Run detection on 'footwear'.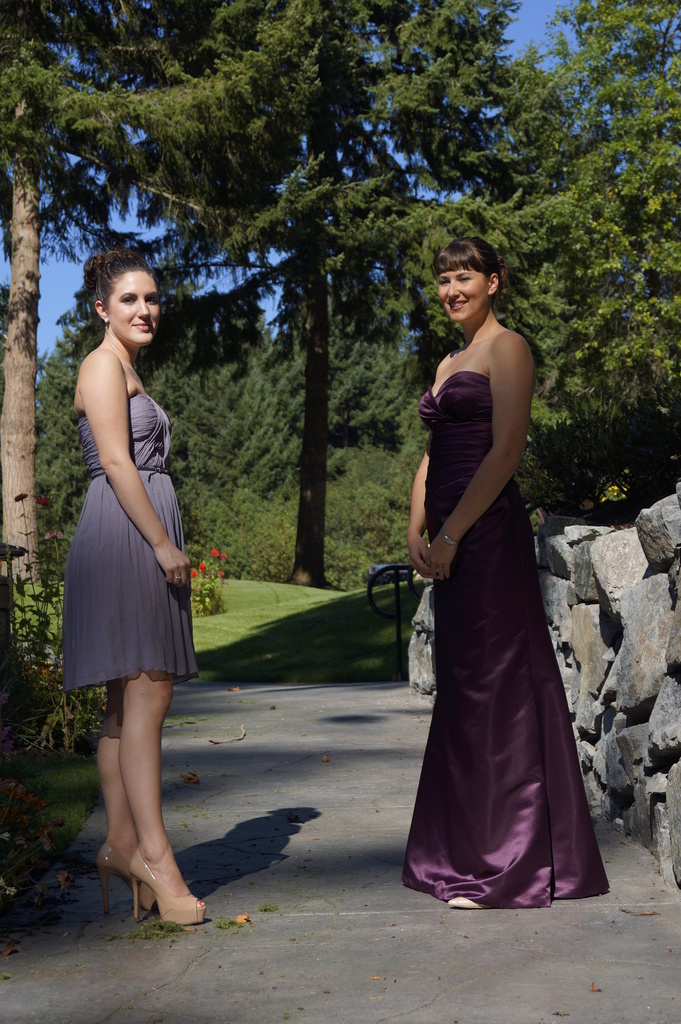
Result: <region>447, 895, 480, 911</region>.
